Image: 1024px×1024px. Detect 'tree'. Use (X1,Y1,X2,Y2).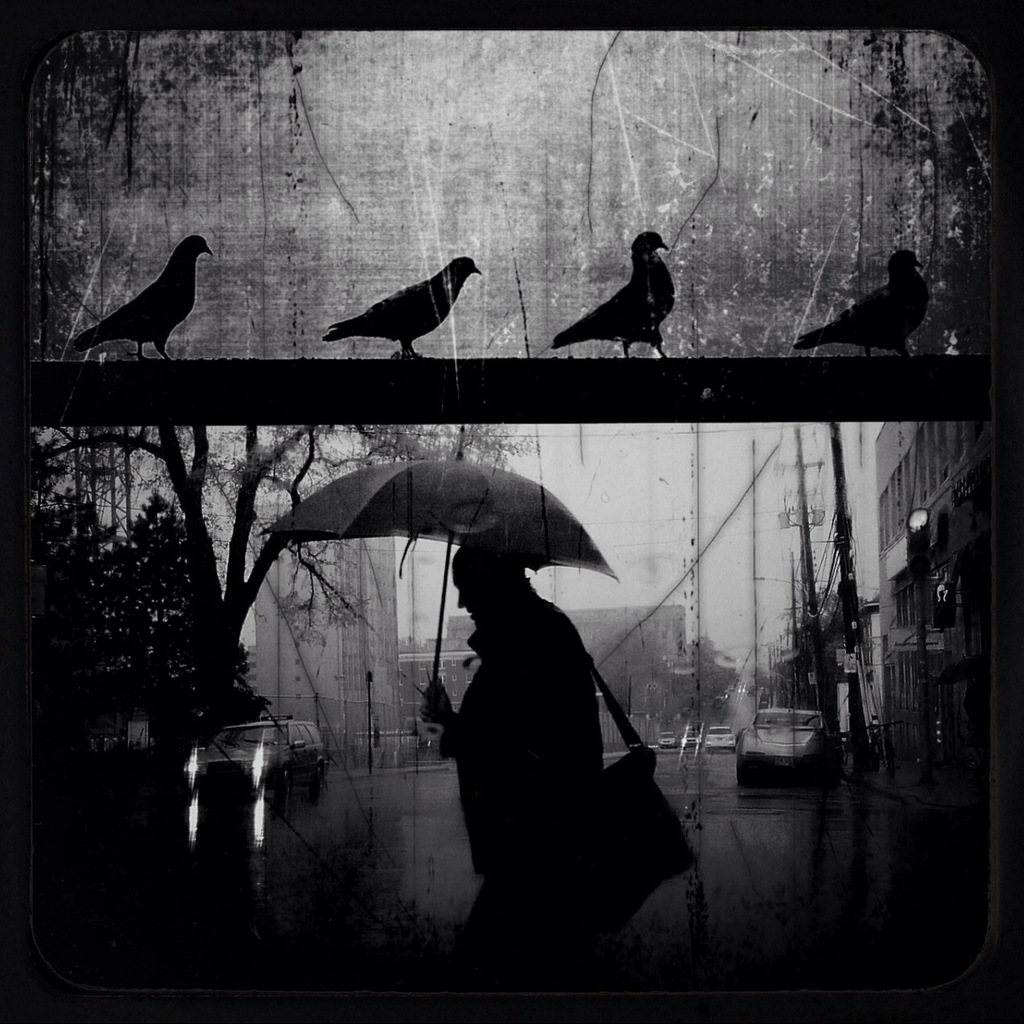
(54,422,539,723).
